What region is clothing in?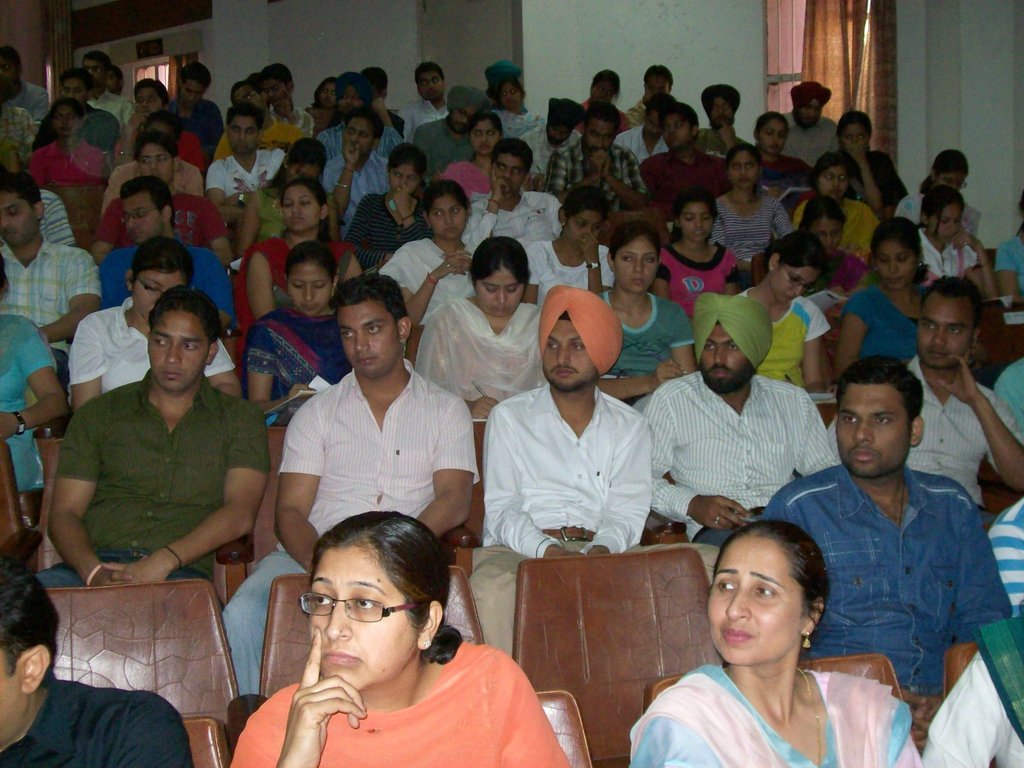
BBox(986, 492, 1023, 618).
